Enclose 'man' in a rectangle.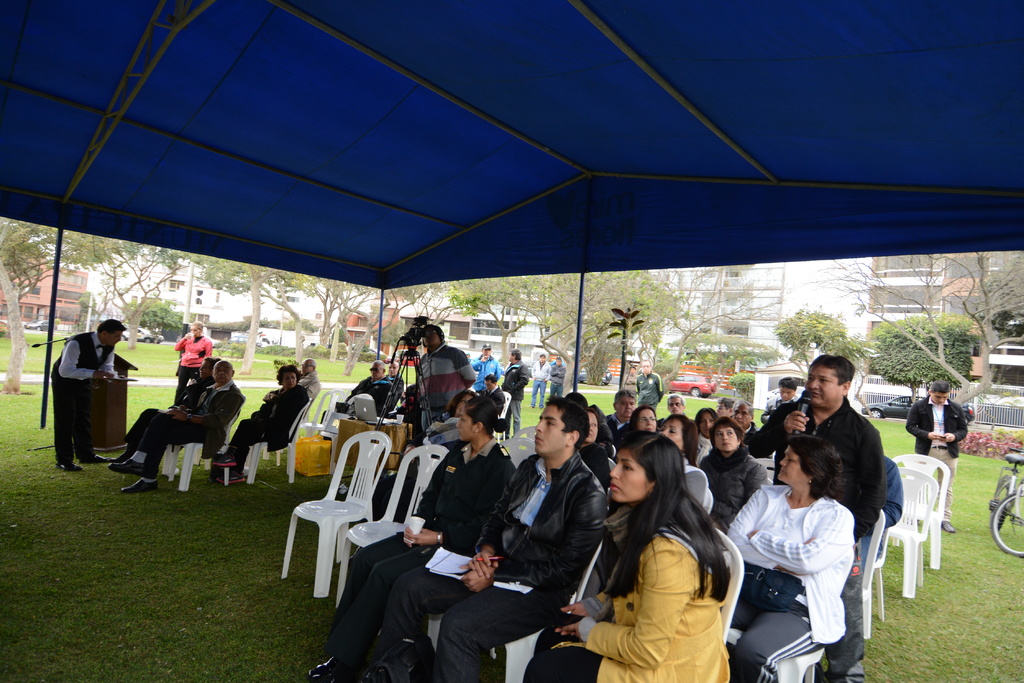
<box>110,362,241,496</box>.
